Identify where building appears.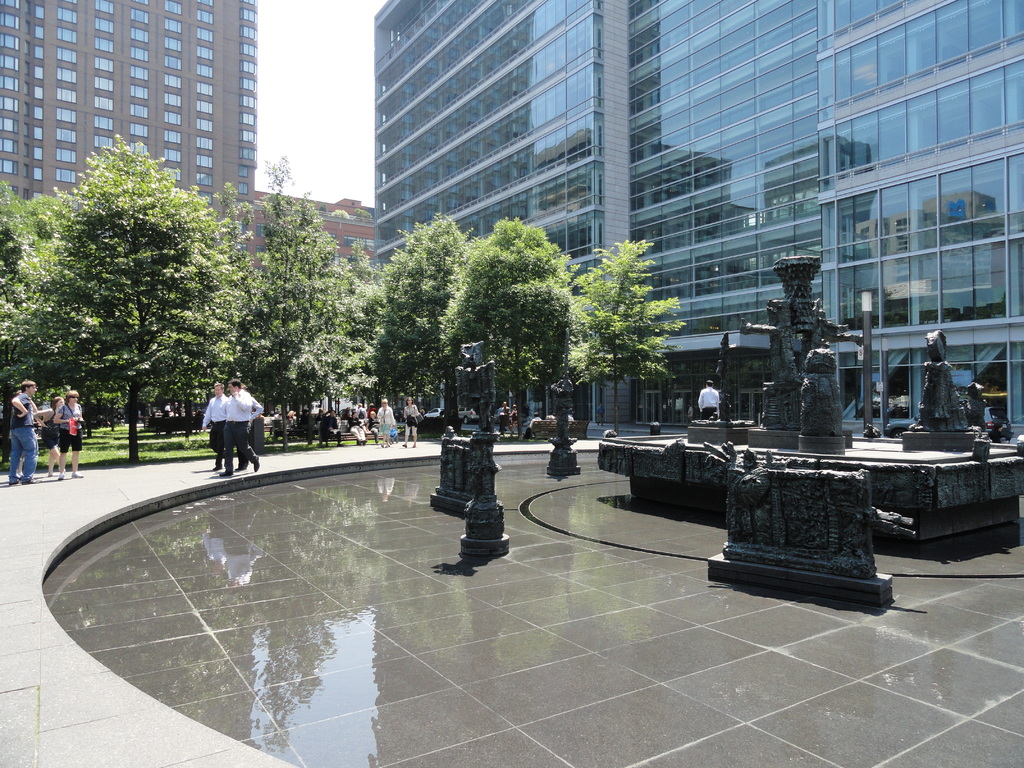
Appears at box=[0, 0, 374, 278].
